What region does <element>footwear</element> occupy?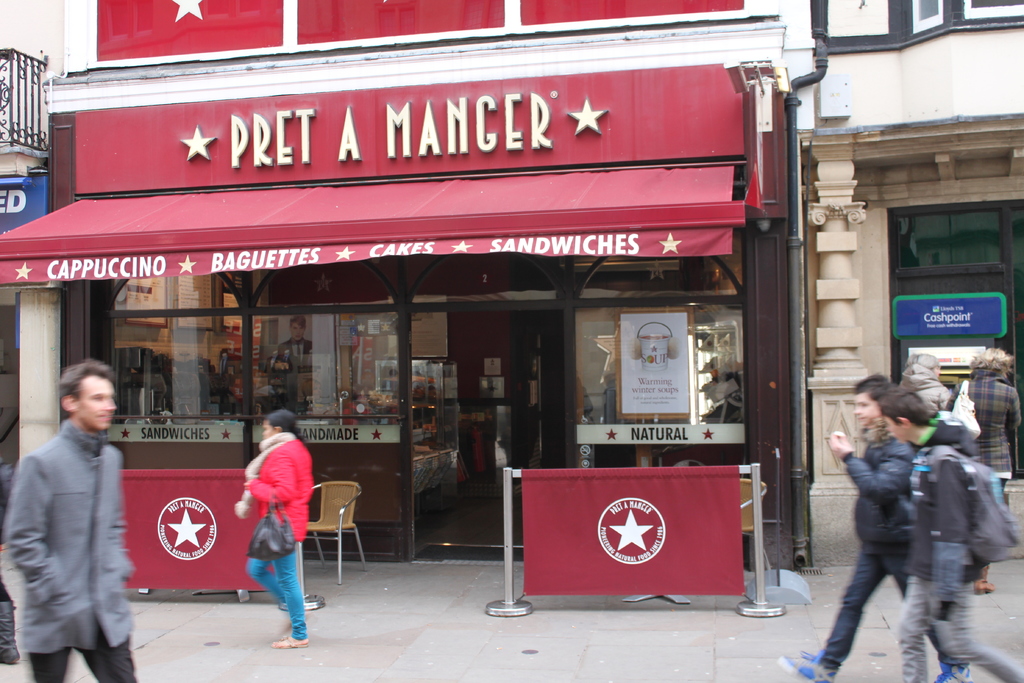
bbox=[779, 649, 836, 682].
